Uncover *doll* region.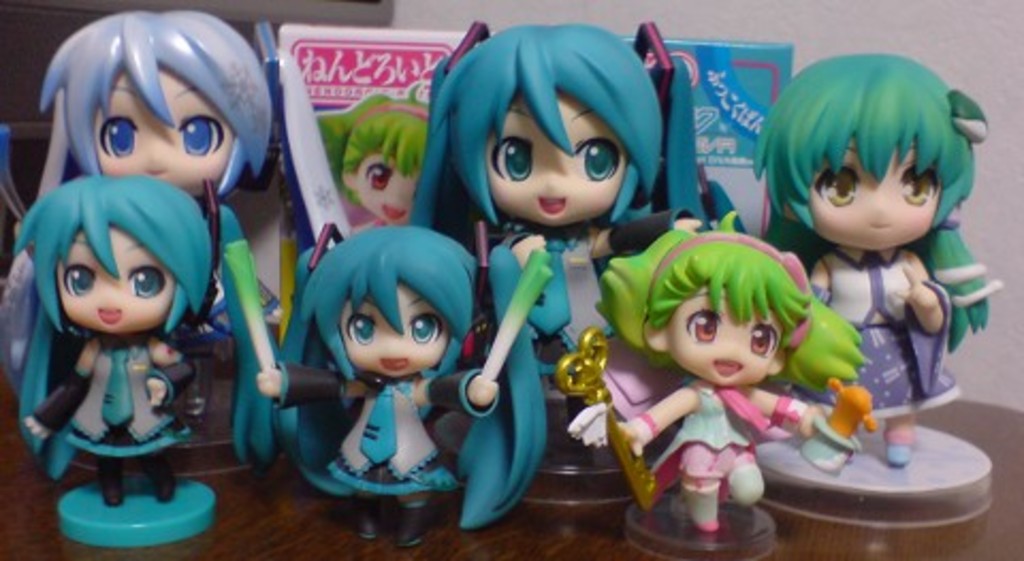
Uncovered: [x1=399, y1=6, x2=657, y2=352].
